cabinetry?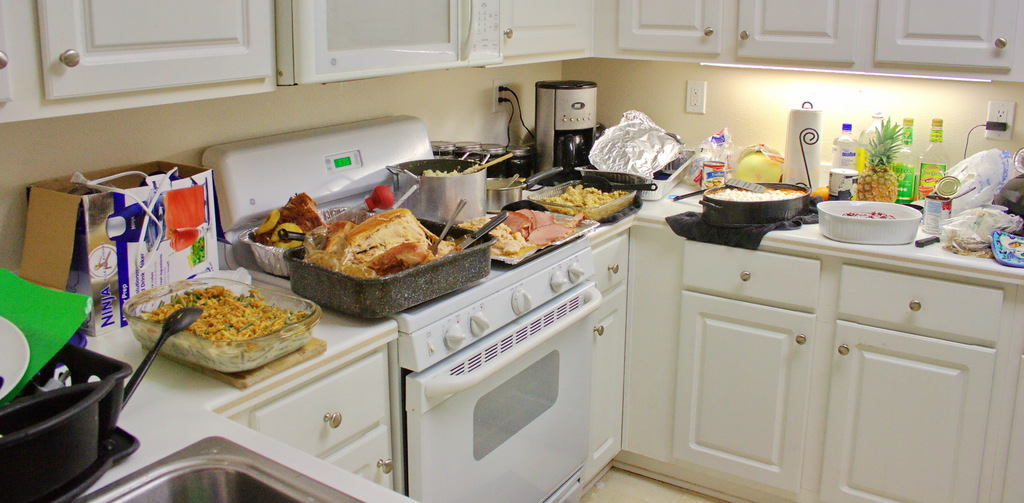
l=0, t=0, r=1023, b=120
